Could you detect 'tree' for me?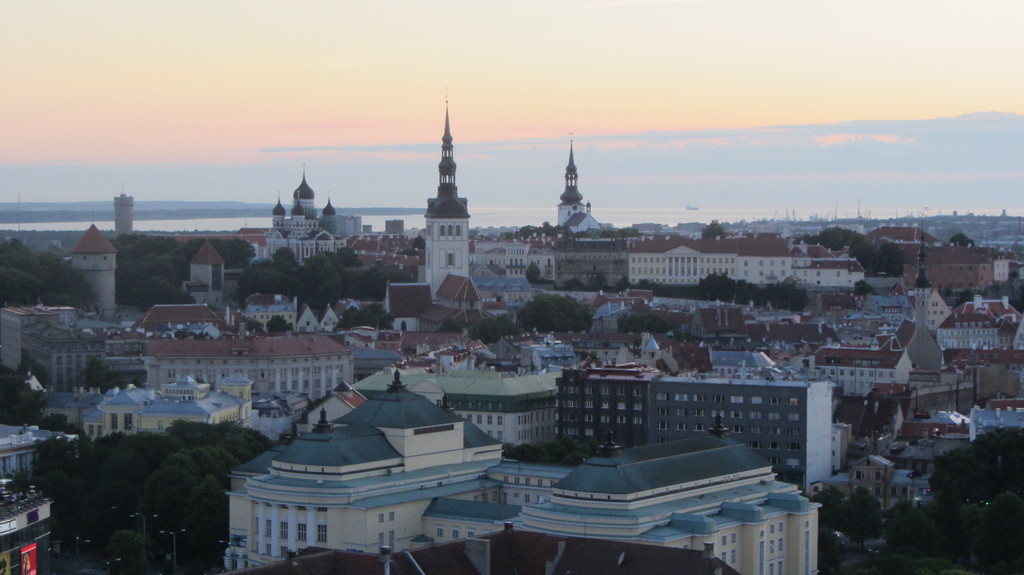
Detection result: 332 301 394 331.
